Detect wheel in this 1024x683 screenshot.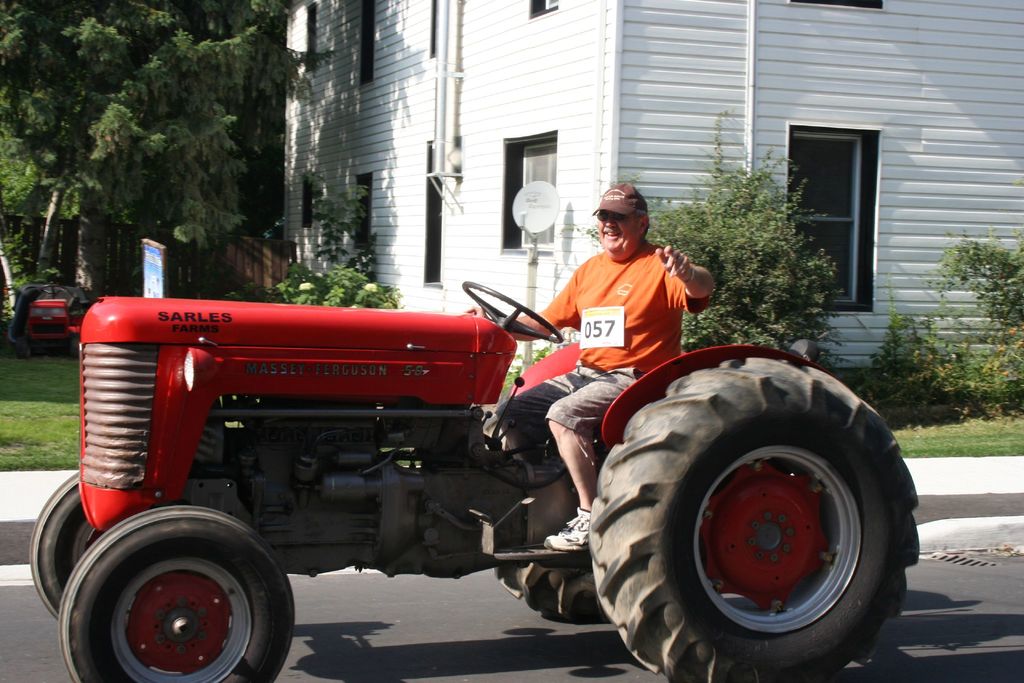
Detection: <region>22, 466, 111, 623</region>.
